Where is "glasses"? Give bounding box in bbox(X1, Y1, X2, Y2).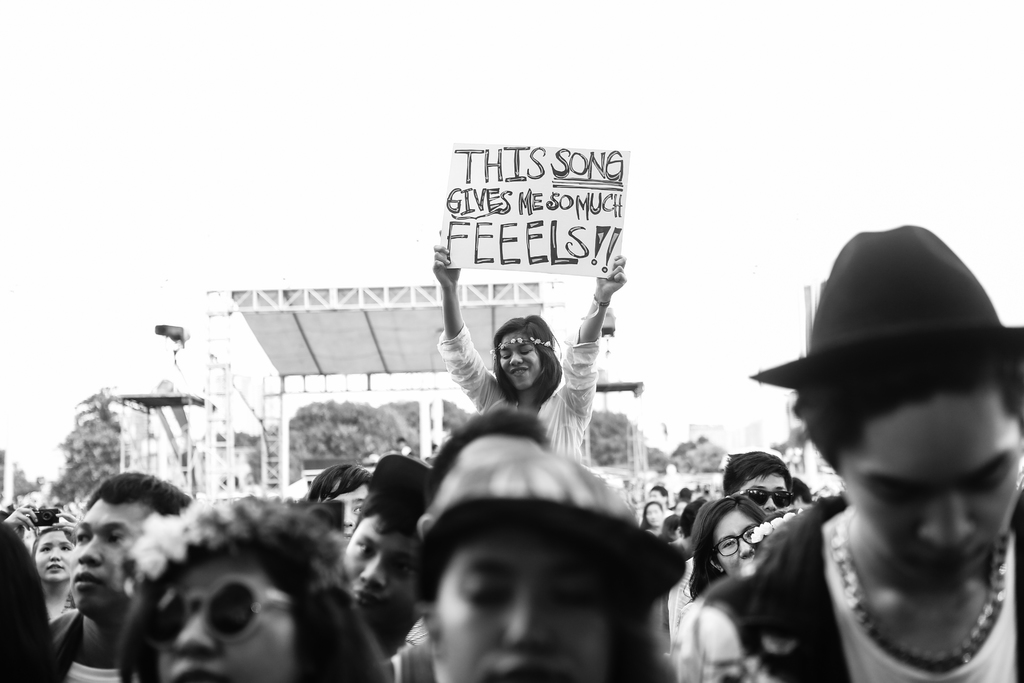
bbox(707, 527, 756, 559).
